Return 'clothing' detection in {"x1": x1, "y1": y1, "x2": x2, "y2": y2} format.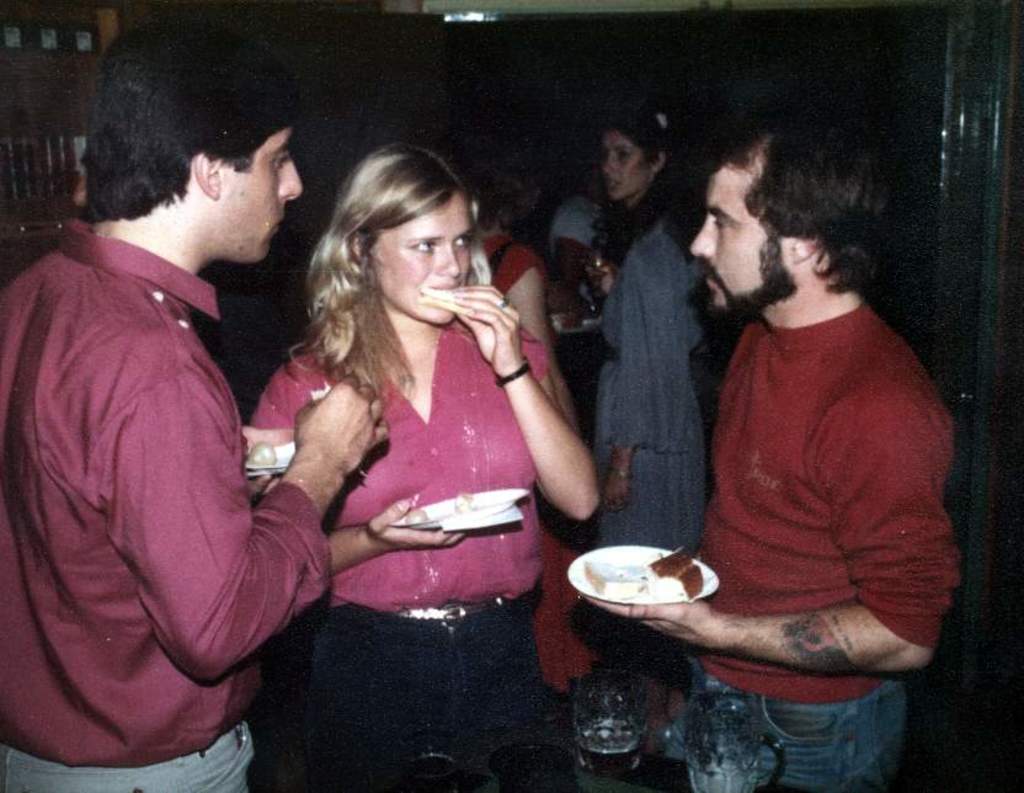
{"x1": 692, "y1": 272, "x2": 972, "y2": 792}.
